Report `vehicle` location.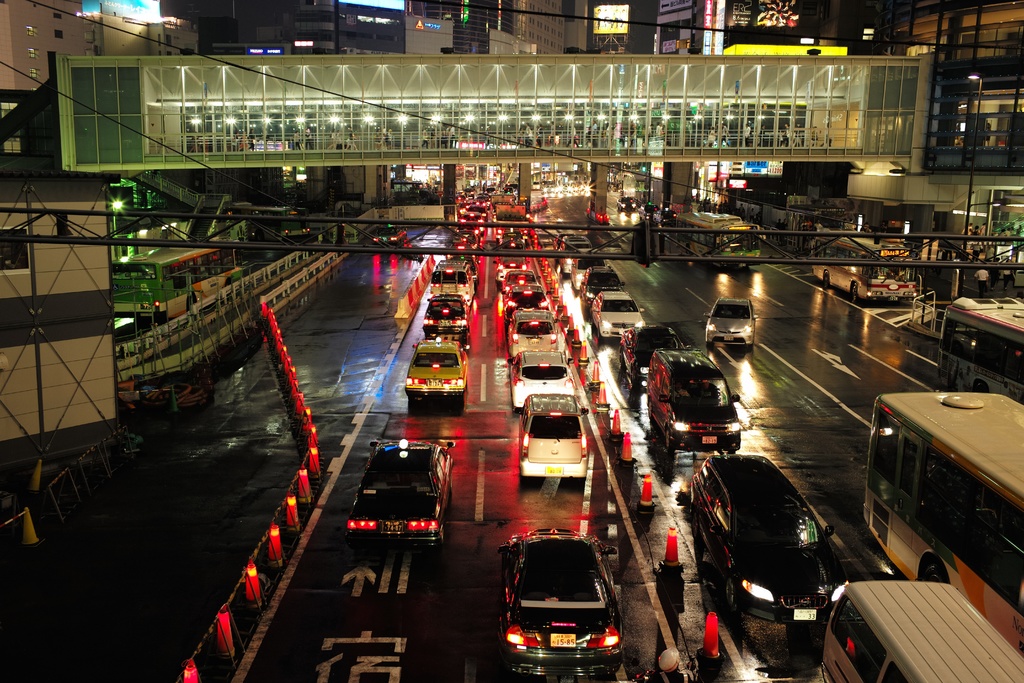
Report: 640,343,746,450.
